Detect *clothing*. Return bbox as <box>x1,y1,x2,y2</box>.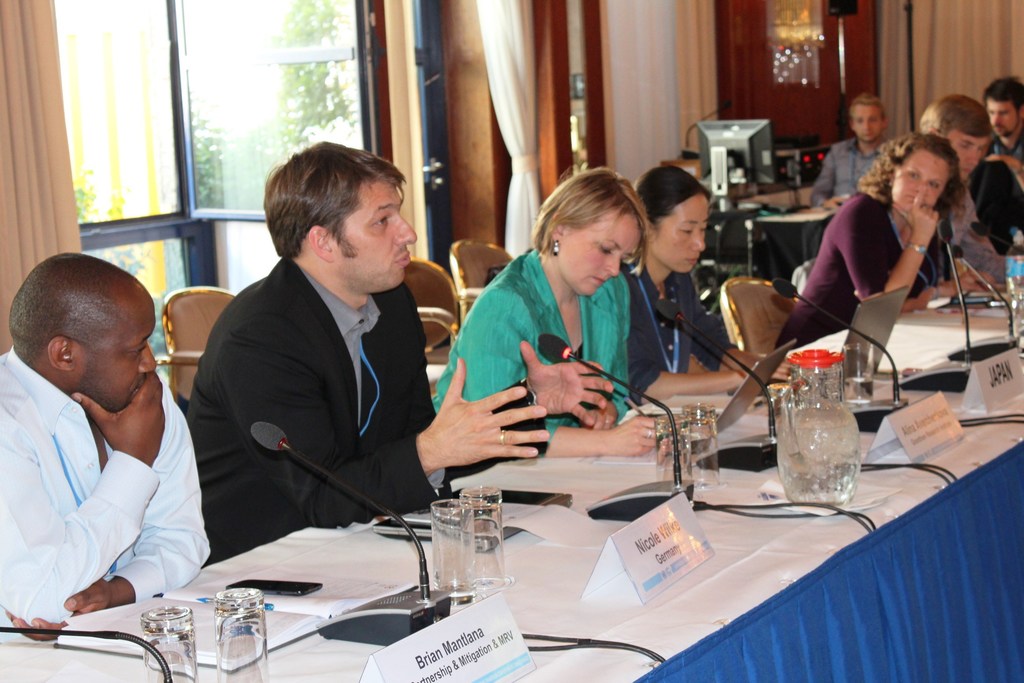
<box>934,210,1000,279</box>.
